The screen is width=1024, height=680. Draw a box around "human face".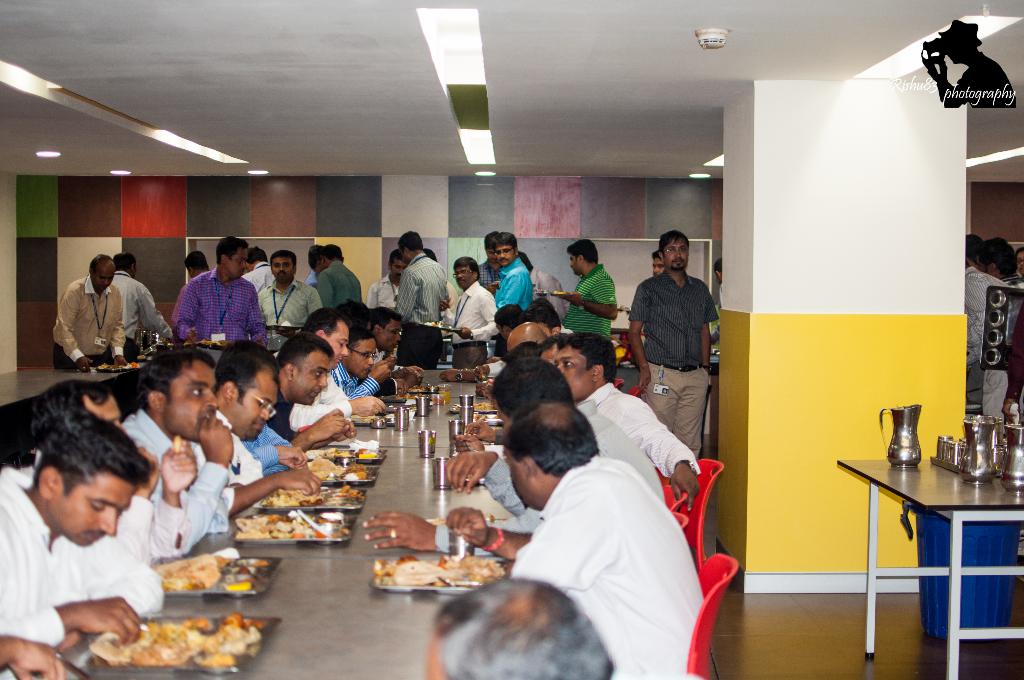
{"x1": 129, "y1": 263, "x2": 138, "y2": 278}.
